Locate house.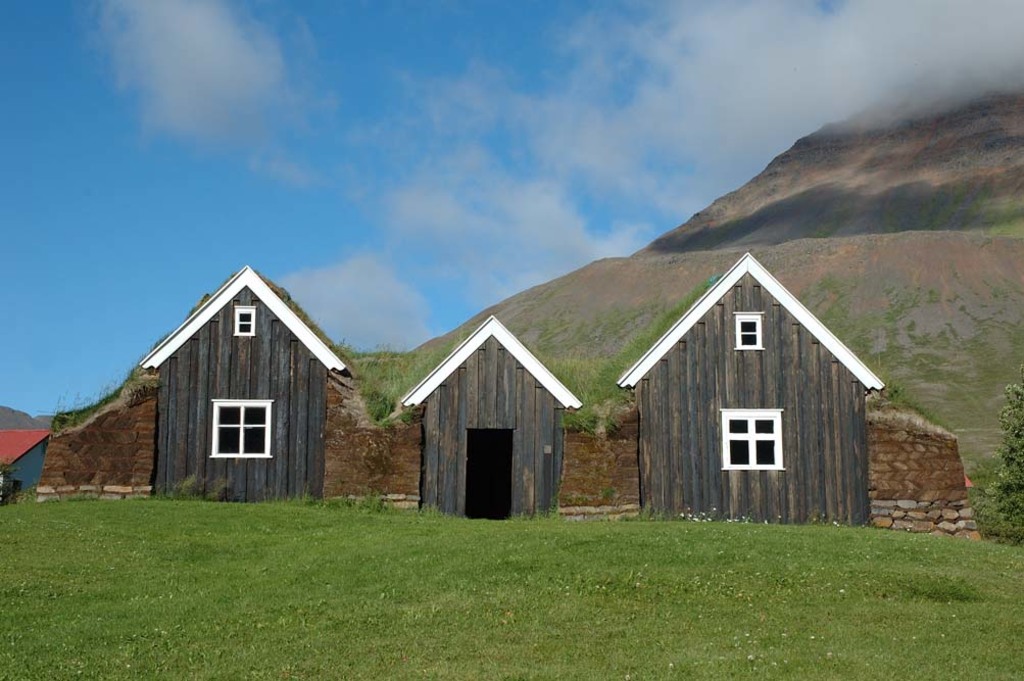
Bounding box: 0,427,53,496.
